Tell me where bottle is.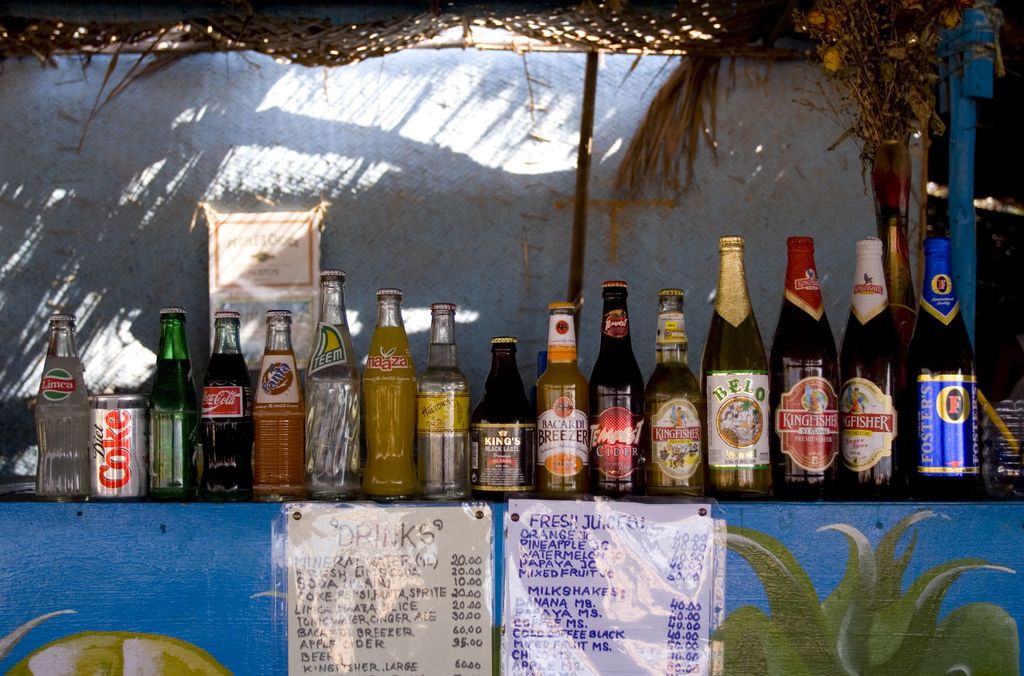
bottle is at (left=300, top=267, right=367, bottom=501).
